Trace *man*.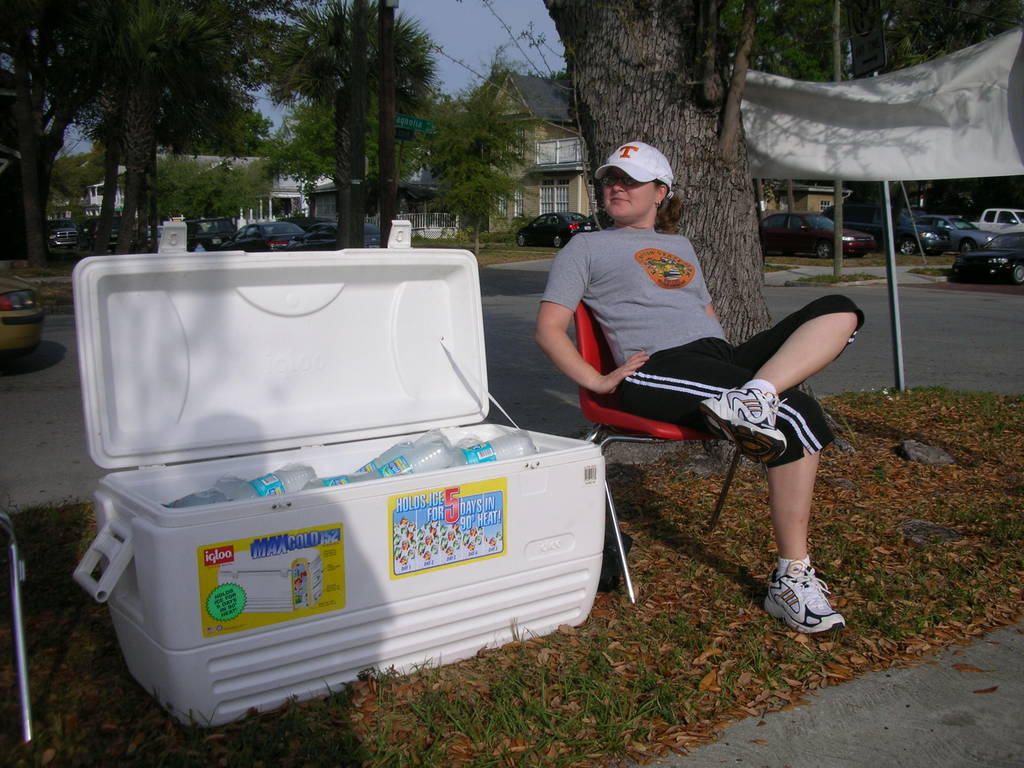
Traced to left=532, top=143, right=869, bottom=638.
